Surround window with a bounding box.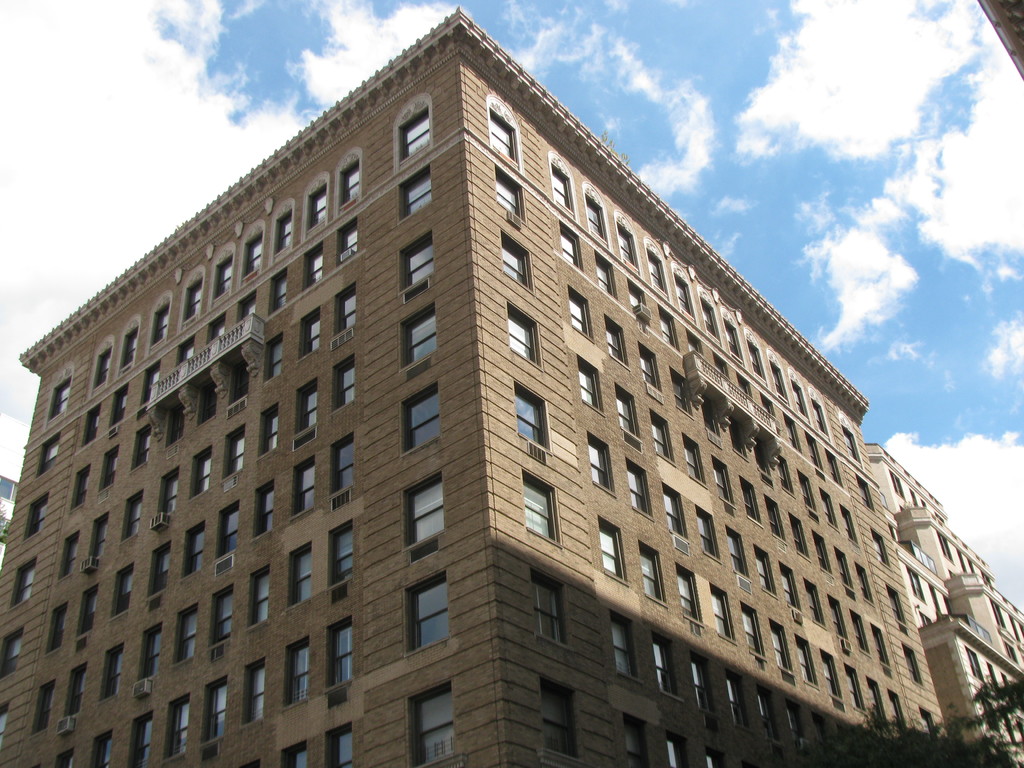
x1=553 y1=168 x2=572 y2=211.
